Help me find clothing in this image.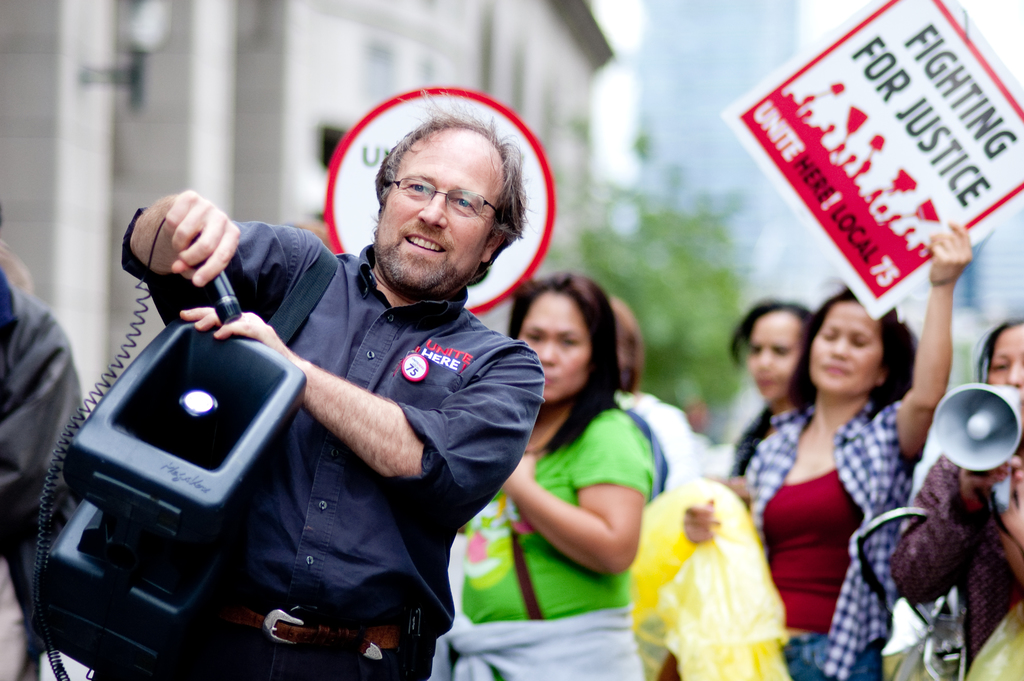
Found it: region(733, 382, 948, 680).
